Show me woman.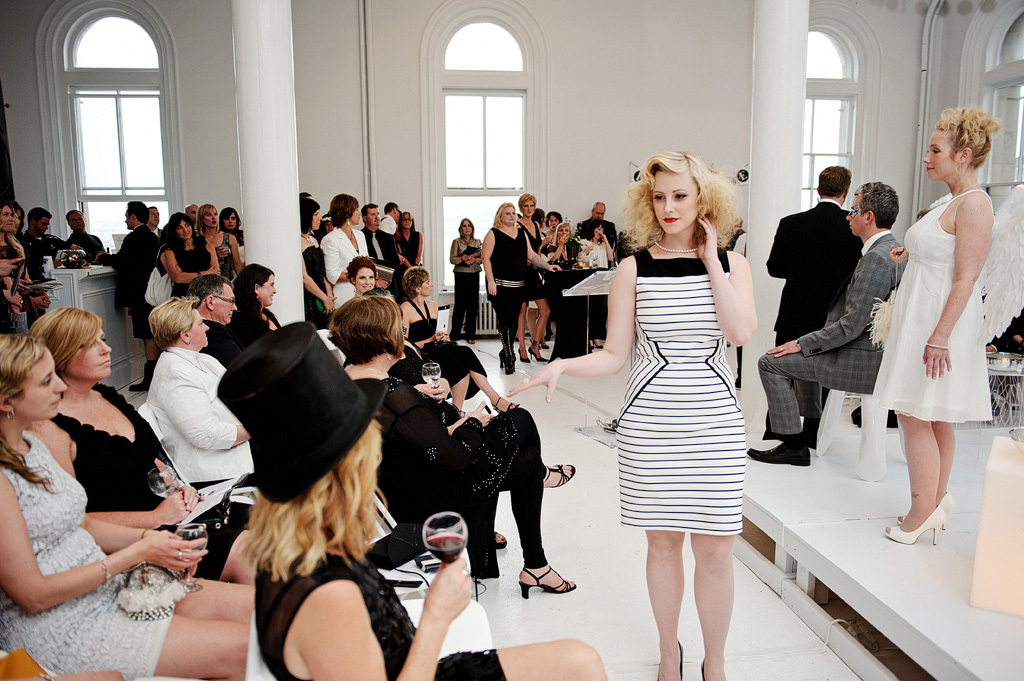
woman is here: select_region(400, 265, 516, 414).
